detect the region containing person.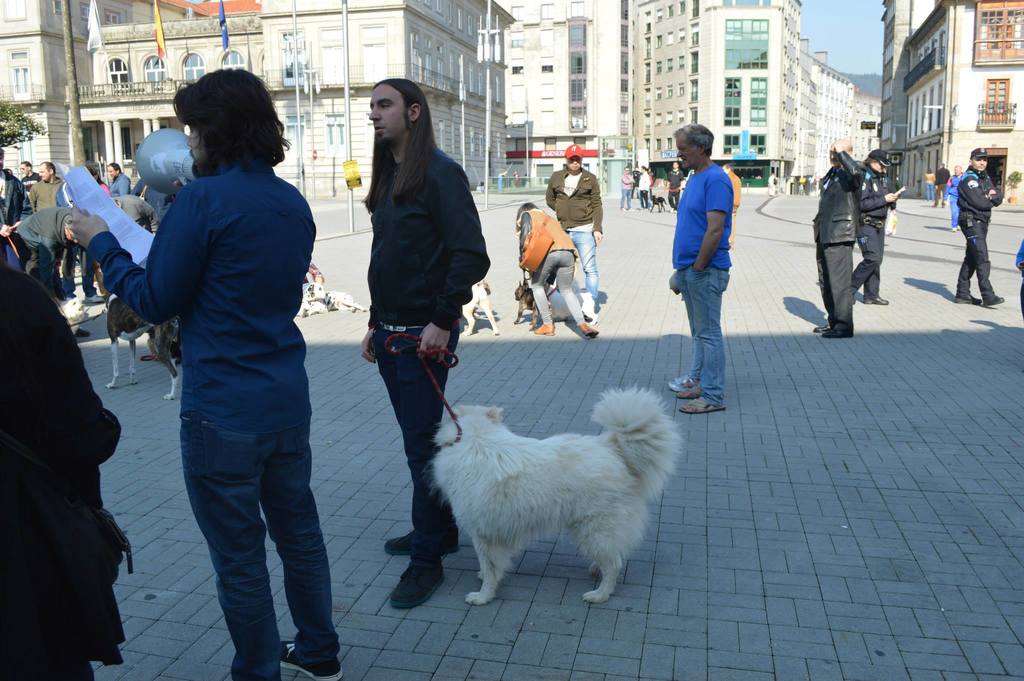
{"left": 812, "top": 140, "right": 872, "bottom": 344}.
